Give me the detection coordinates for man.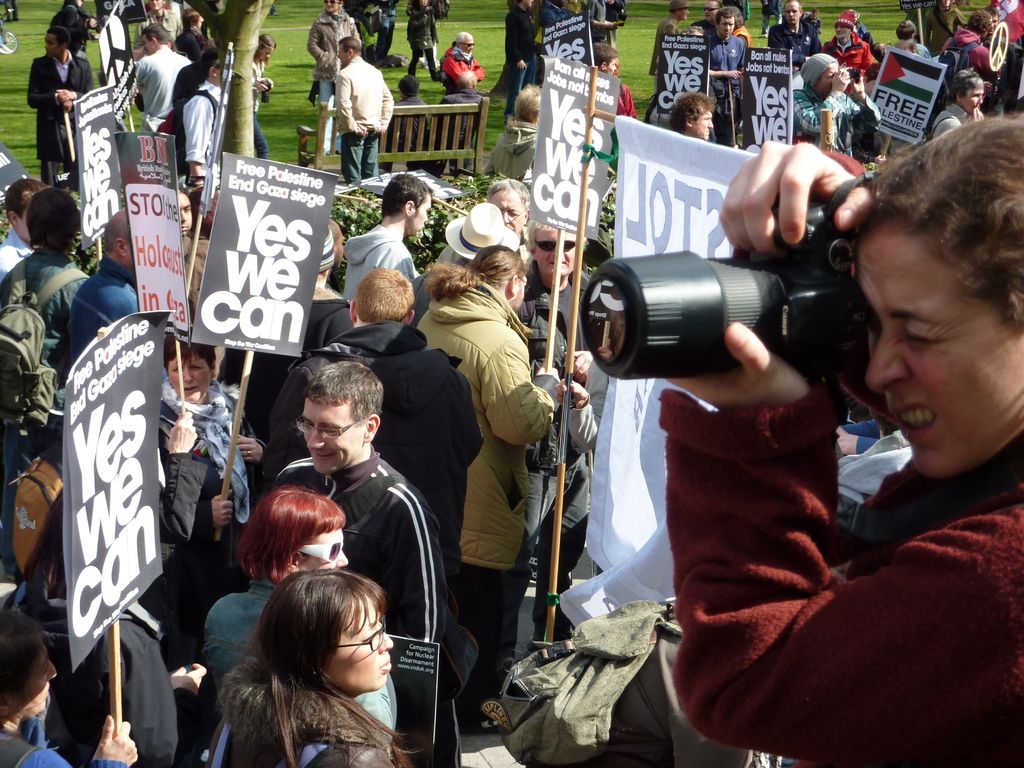
0:173:50:285.
